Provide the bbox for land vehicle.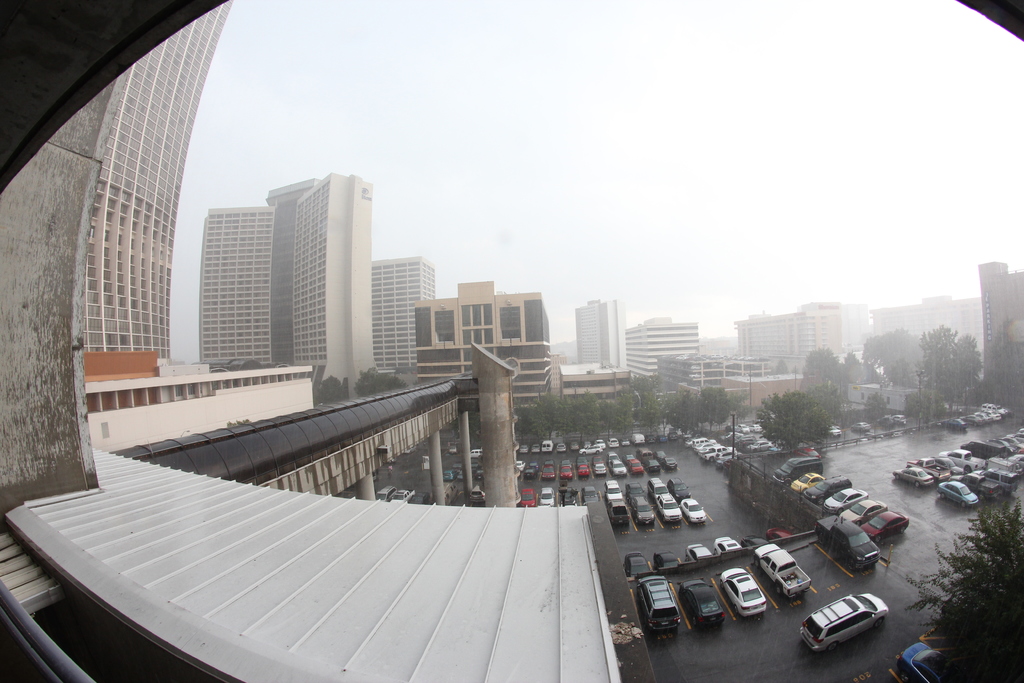
[813, 590, 897, 663].
